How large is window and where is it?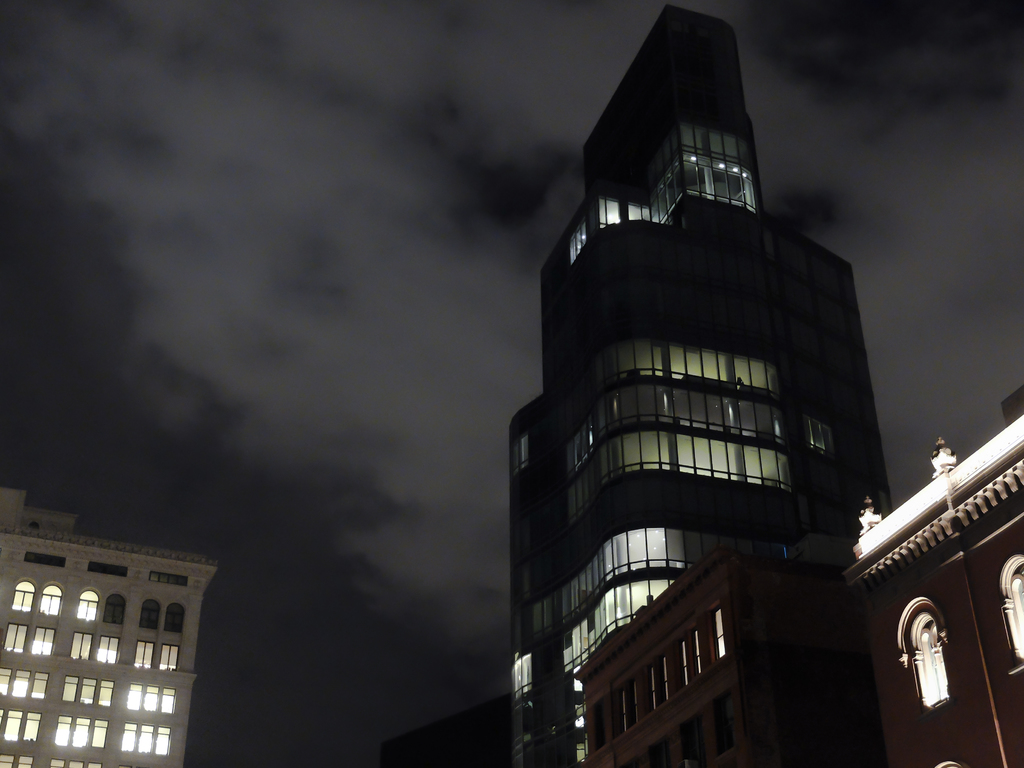
Bounding box: {"left": 571, "top": 223, "right": 593, "bottom": 257}.
